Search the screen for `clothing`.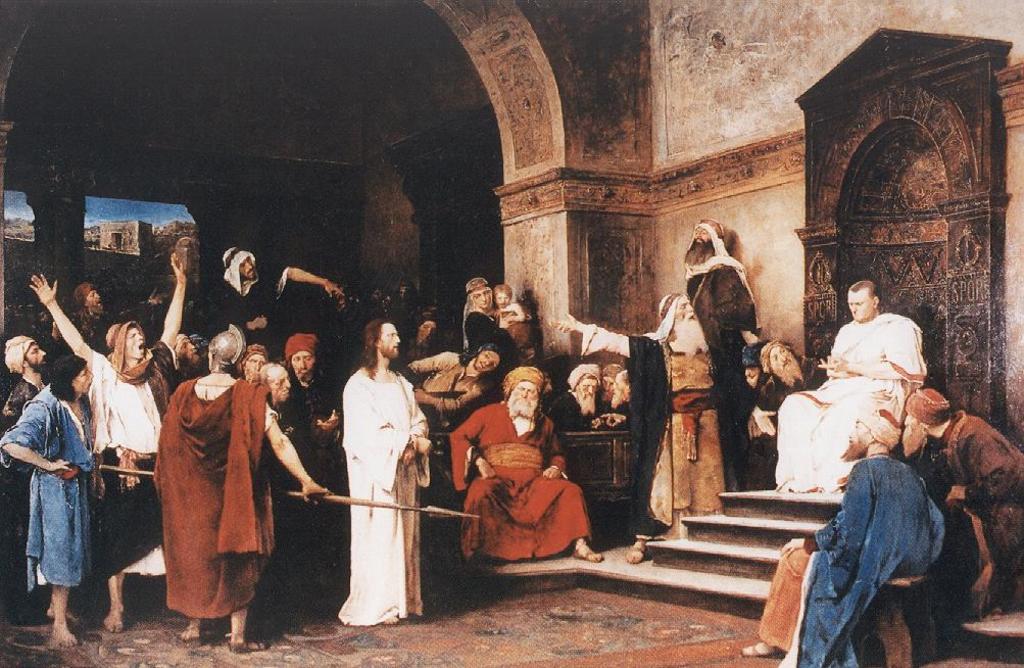
Found at (576, 328, 738, 520).
